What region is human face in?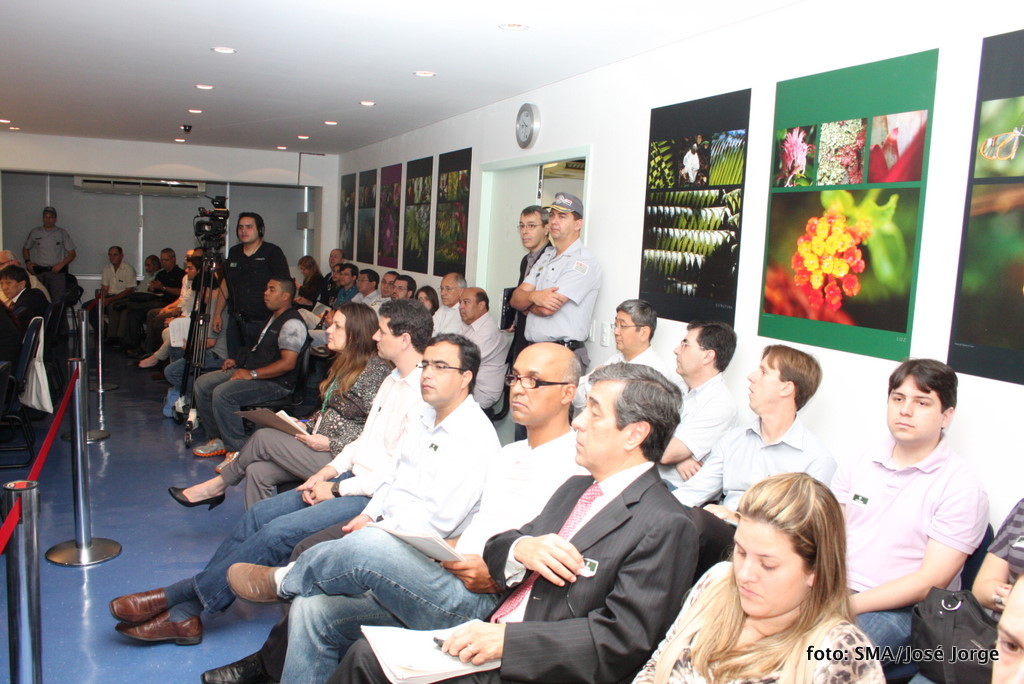
locate(610, 311, 642, 349).
